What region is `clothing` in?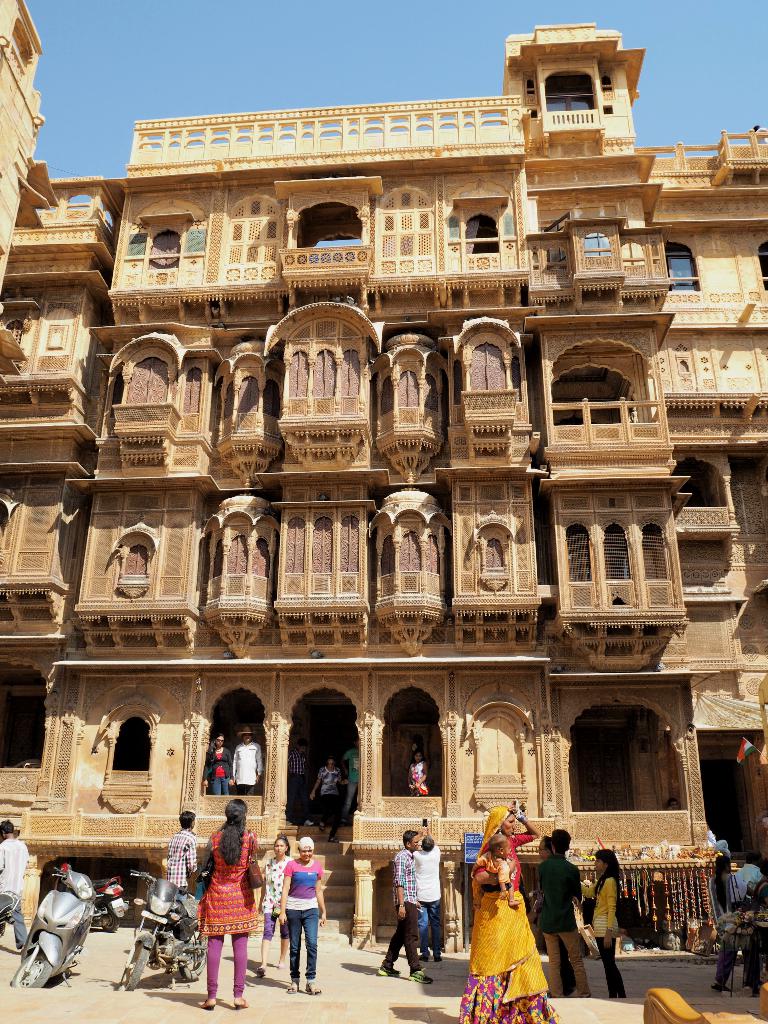
(262,857,289,943).
